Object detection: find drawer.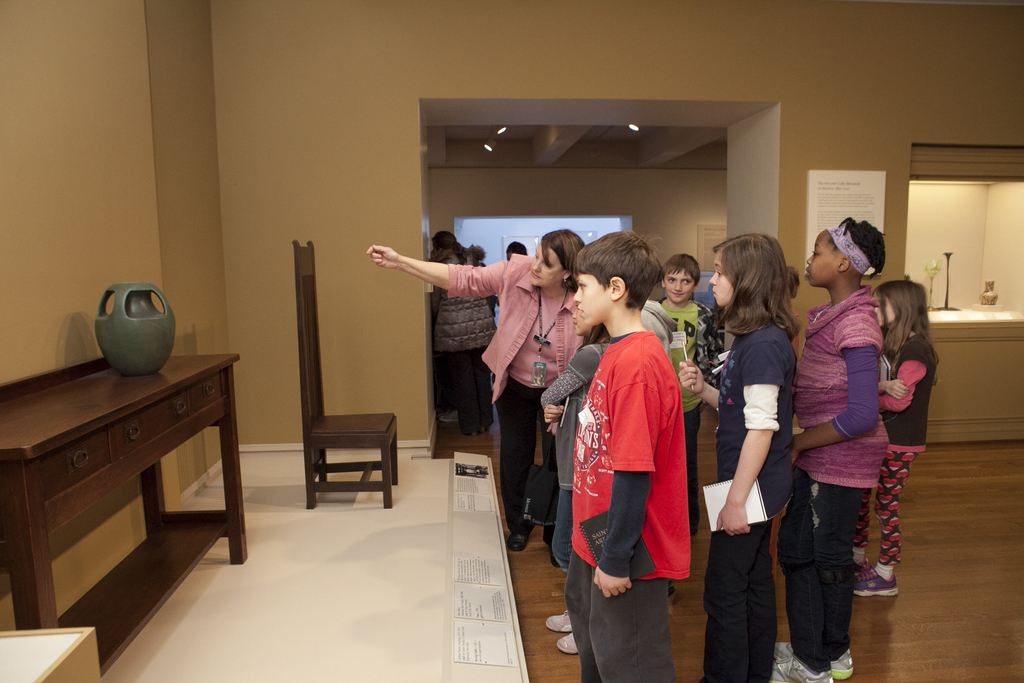
{"left": 114, "top": 383, "right": 190, "bottom": 461}.
